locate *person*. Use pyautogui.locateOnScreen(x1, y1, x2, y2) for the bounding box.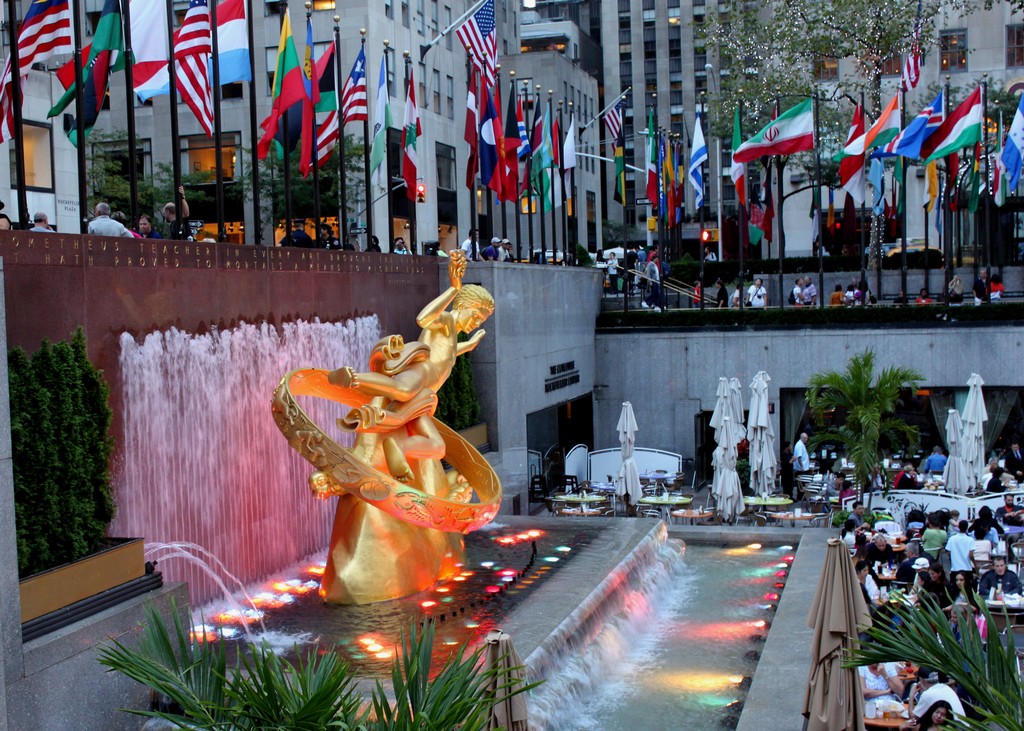
pyautogui.locateOnScreen(989, 266, 1005, 302).
